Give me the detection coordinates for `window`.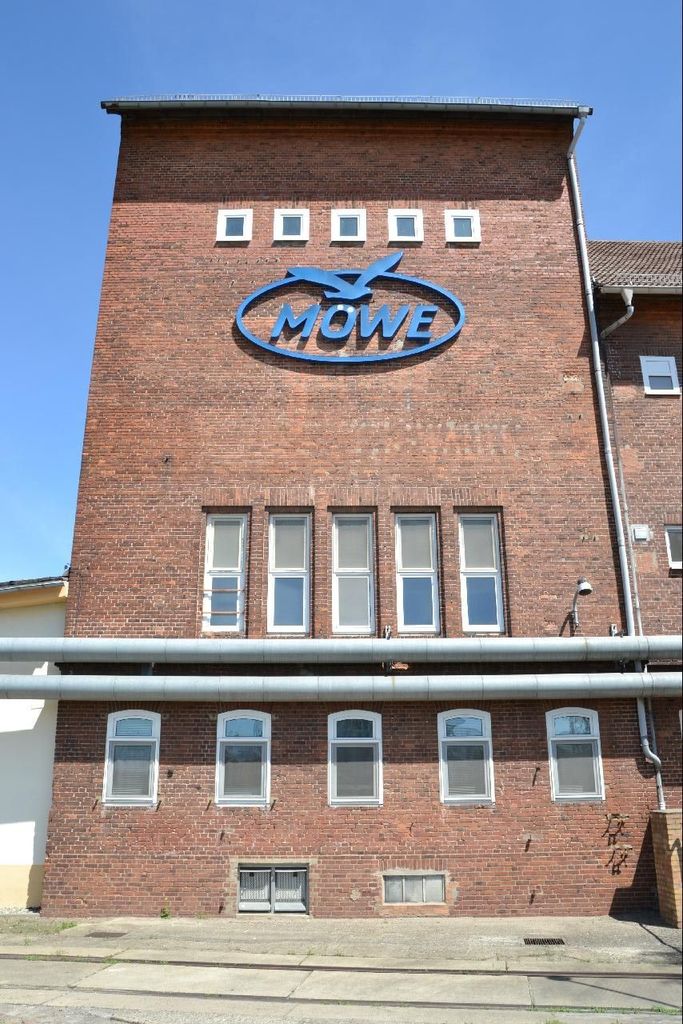
<box>335,511,376,633</box>.
